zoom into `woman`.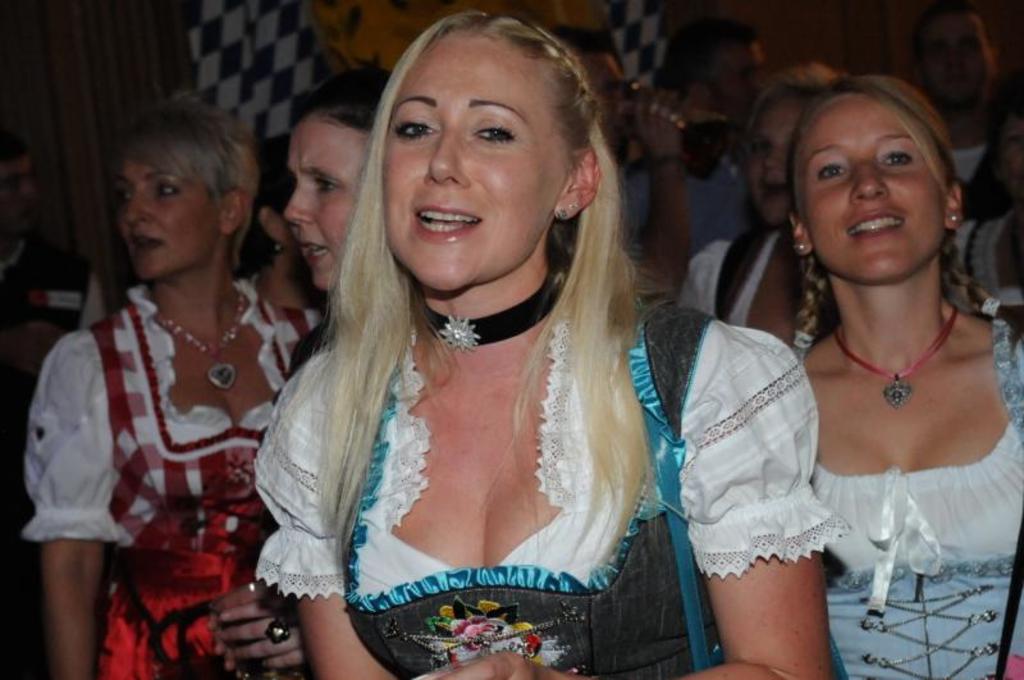
Zoom target: l=23, t=88, r=325, b=679.
